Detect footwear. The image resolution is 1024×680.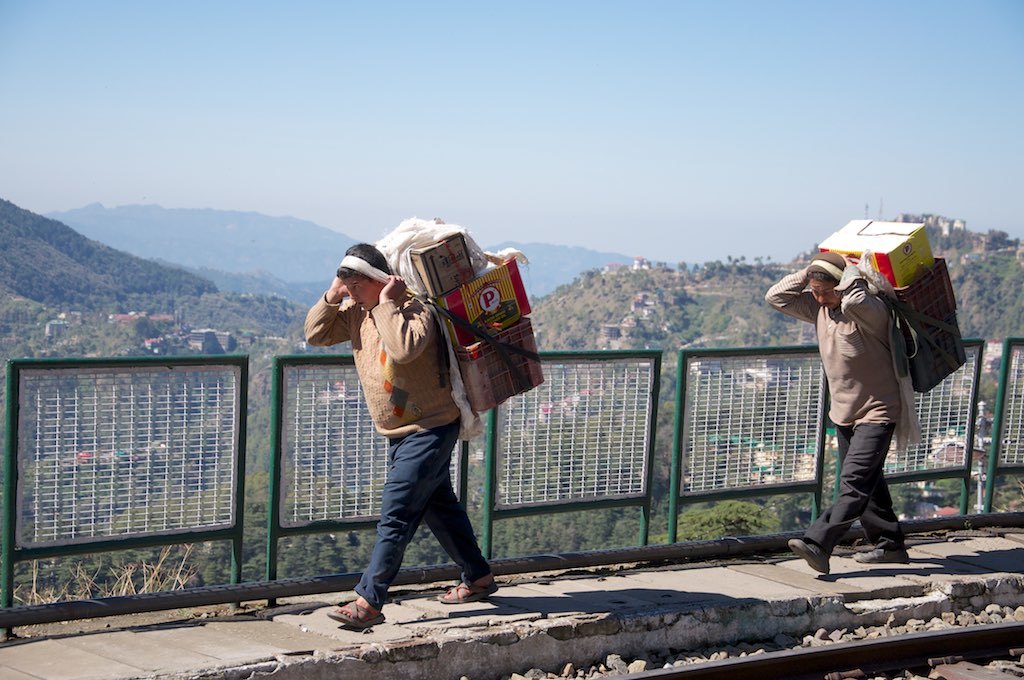
bbox(438, 584, 497, 604).
